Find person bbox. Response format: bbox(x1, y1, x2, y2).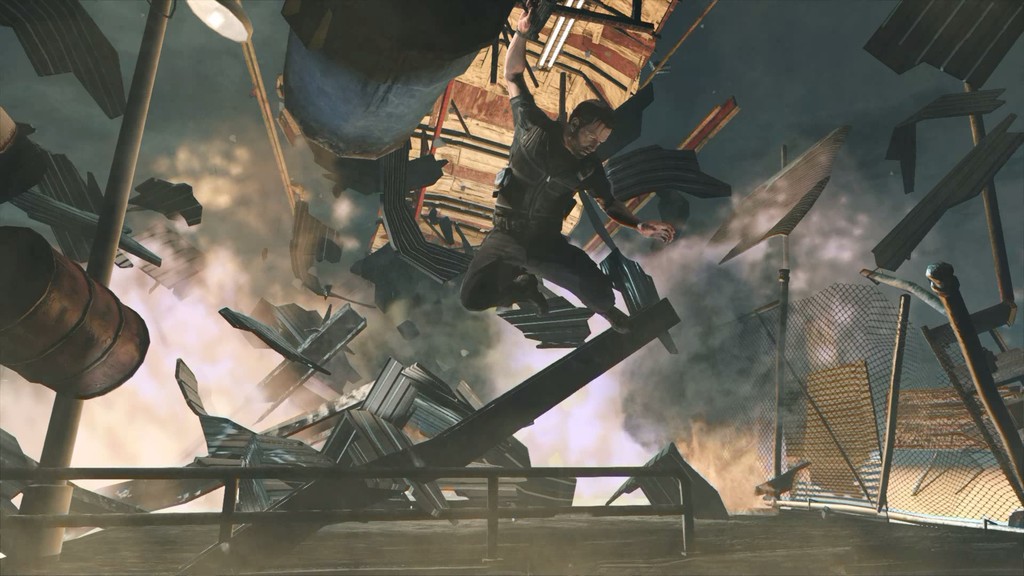
bbox(460, 4, 675, 315).
